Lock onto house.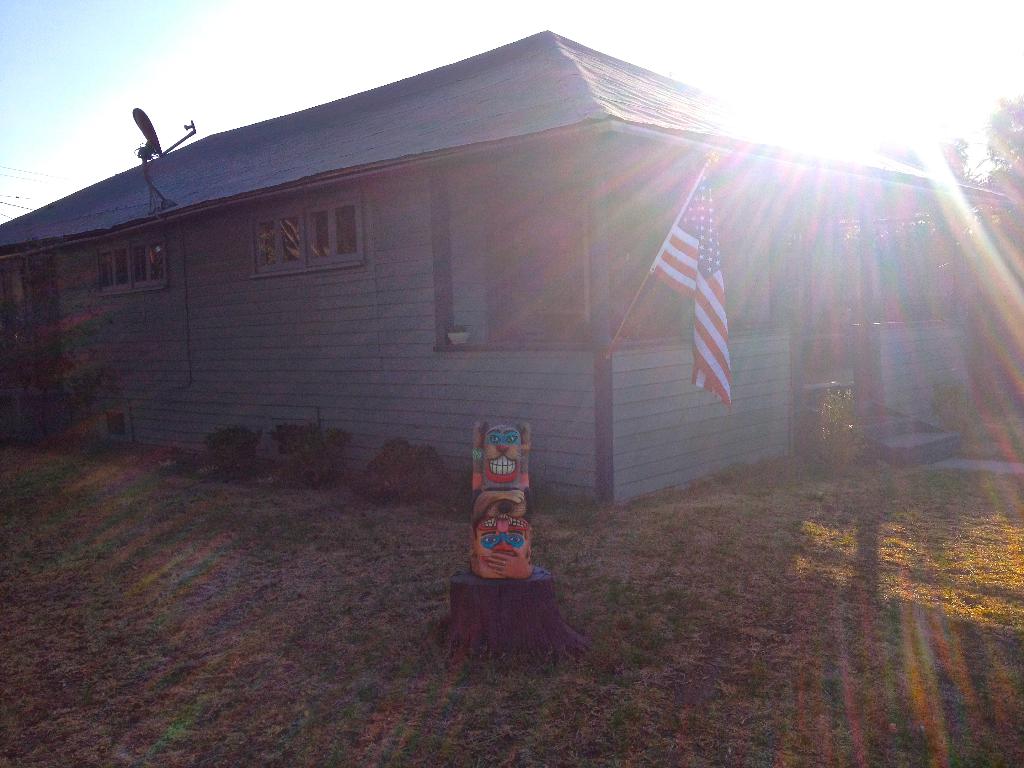
Locked: rect(58, 22, 922, 569).
